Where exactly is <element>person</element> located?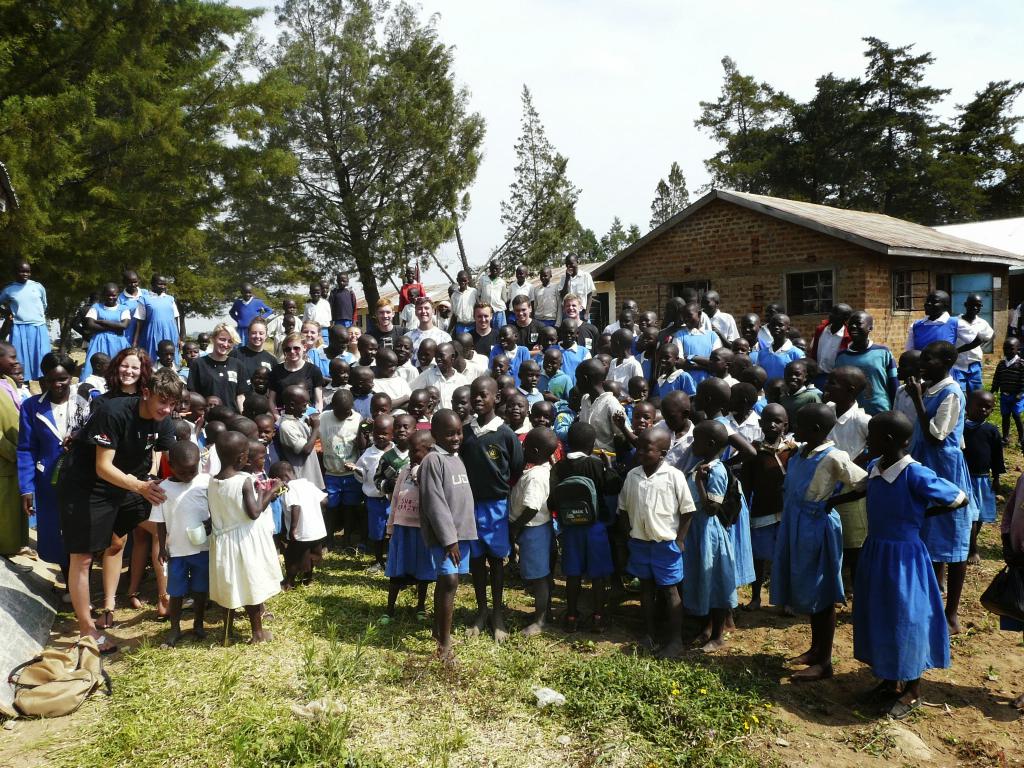
Its bounding box is box(772, 402, 871, 682).
